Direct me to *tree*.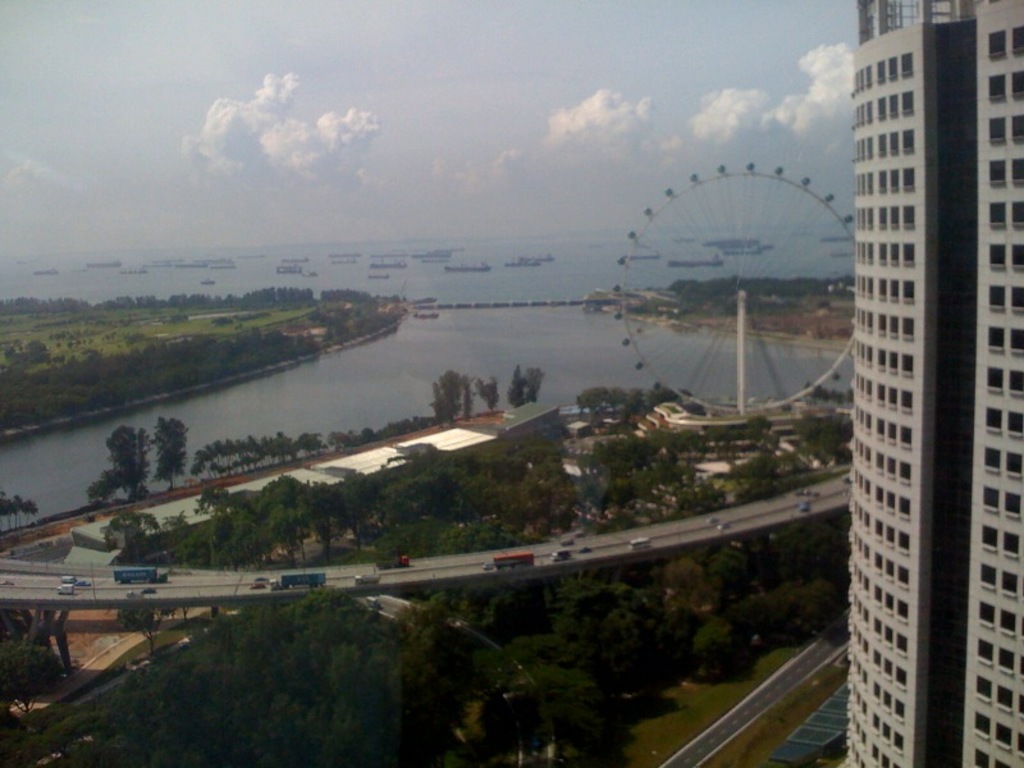
Direction: region(31, 584, 416, 767).
